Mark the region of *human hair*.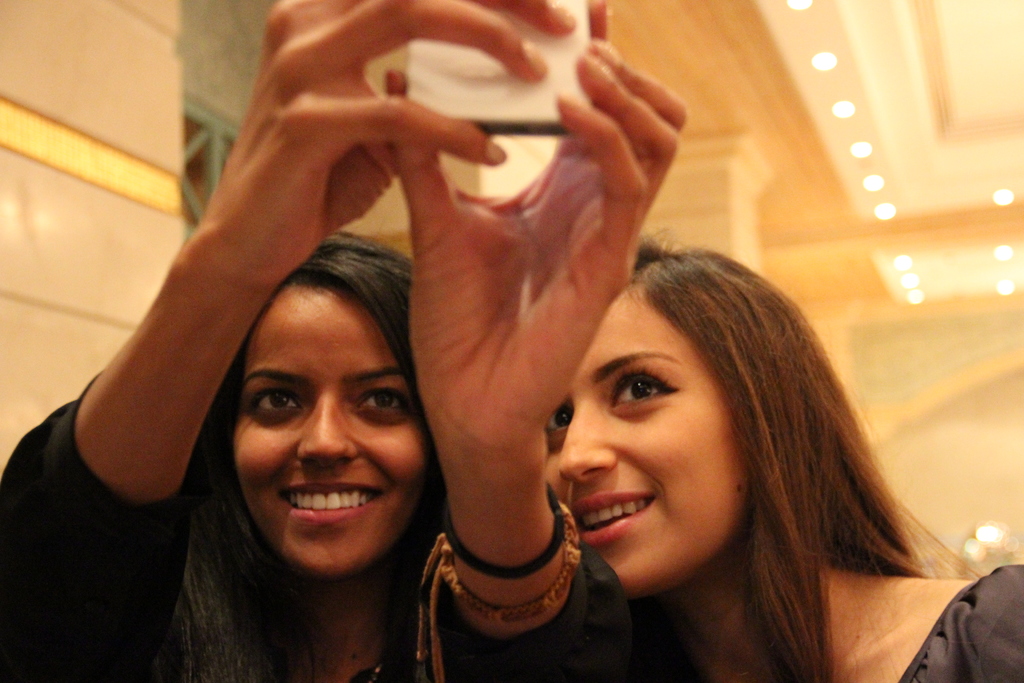
Region: rect(556, 236, 980, 682).
